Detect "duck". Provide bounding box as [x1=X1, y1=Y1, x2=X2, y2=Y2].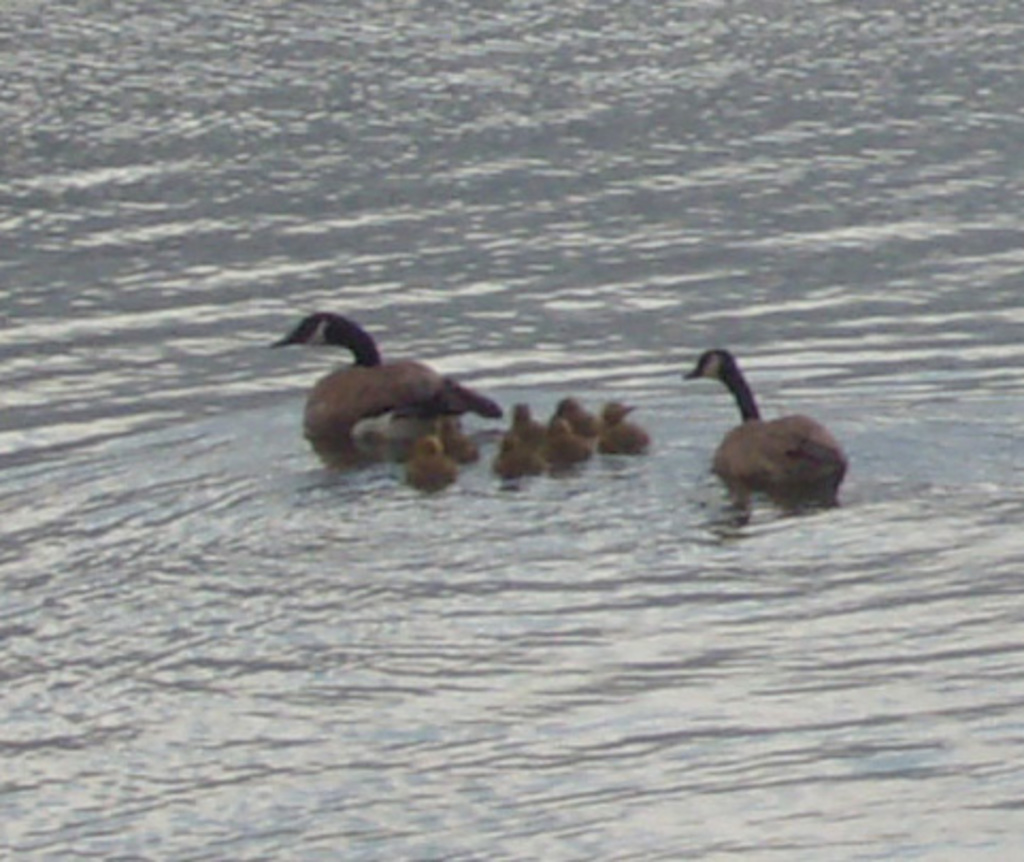
[x1=686, y1=332, x2=862, y2=515].
